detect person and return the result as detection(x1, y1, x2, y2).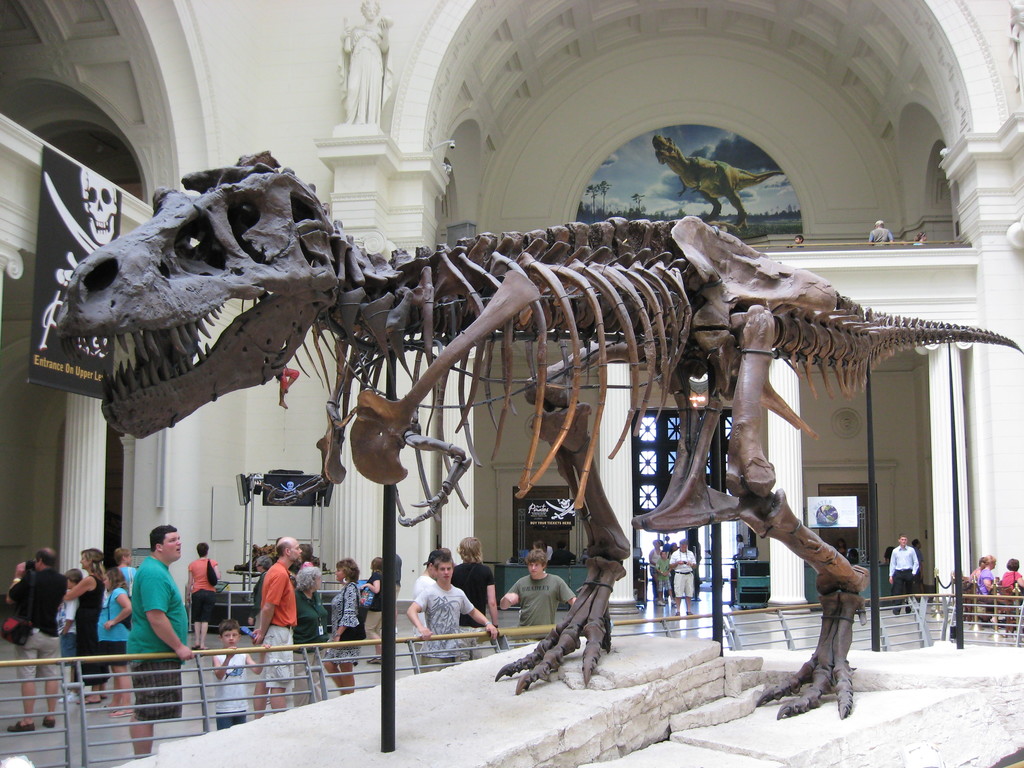
detection(886, 534, 920, 621).
